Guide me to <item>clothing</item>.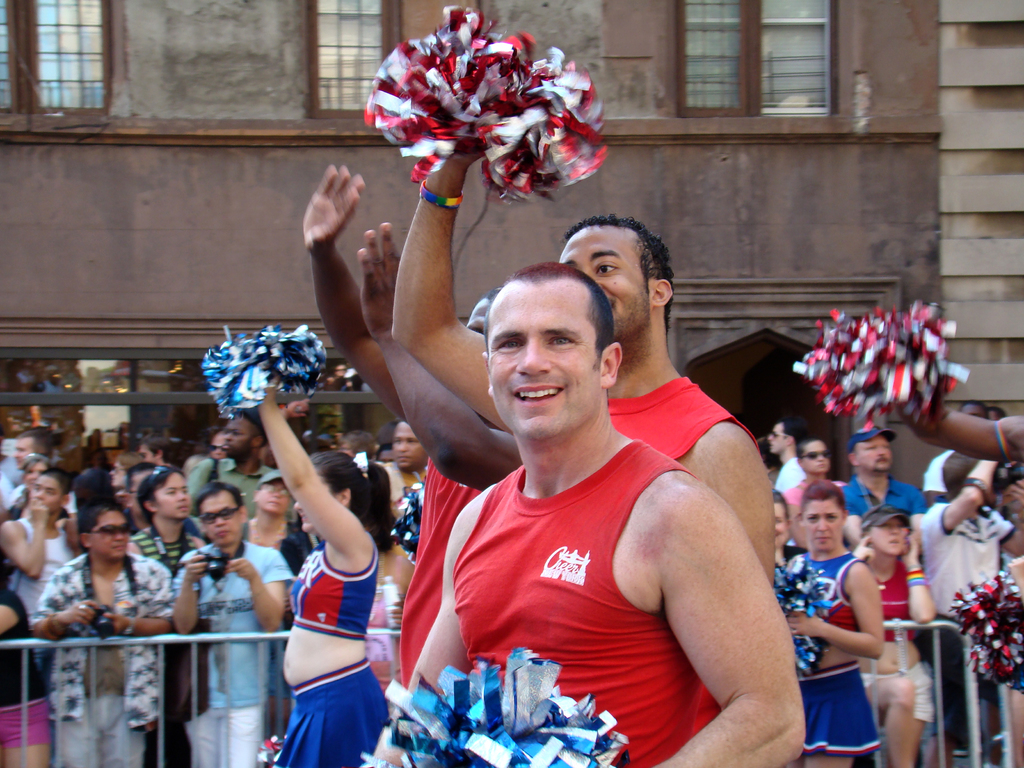
Guidance: bbox(450, 422, 714, 765).
